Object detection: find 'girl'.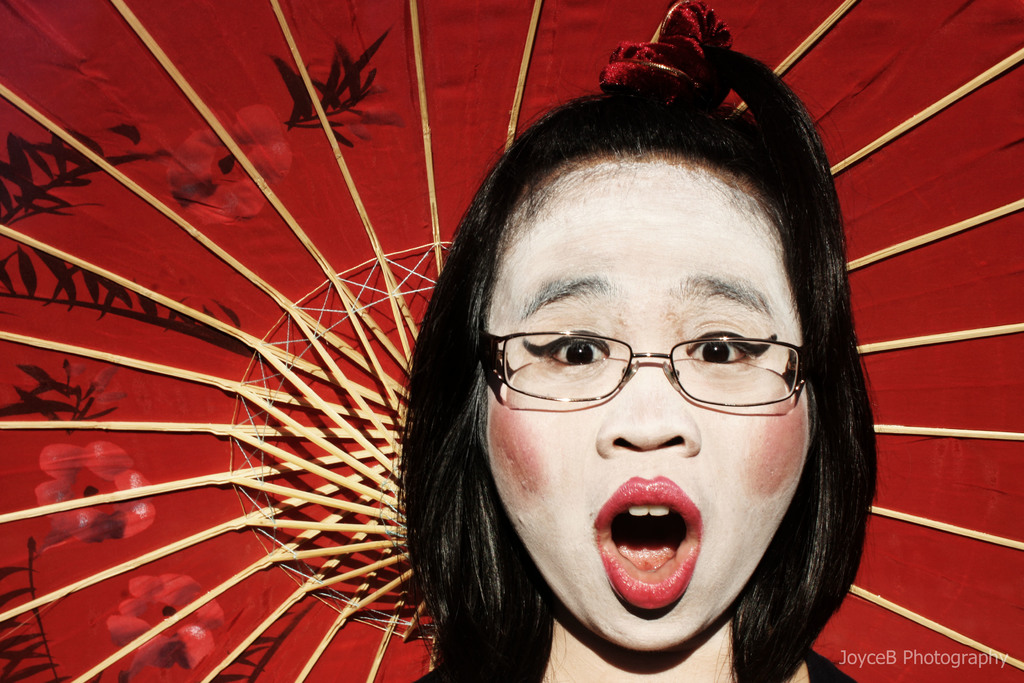
[left=380, top=0, right=889, bottom=682].
